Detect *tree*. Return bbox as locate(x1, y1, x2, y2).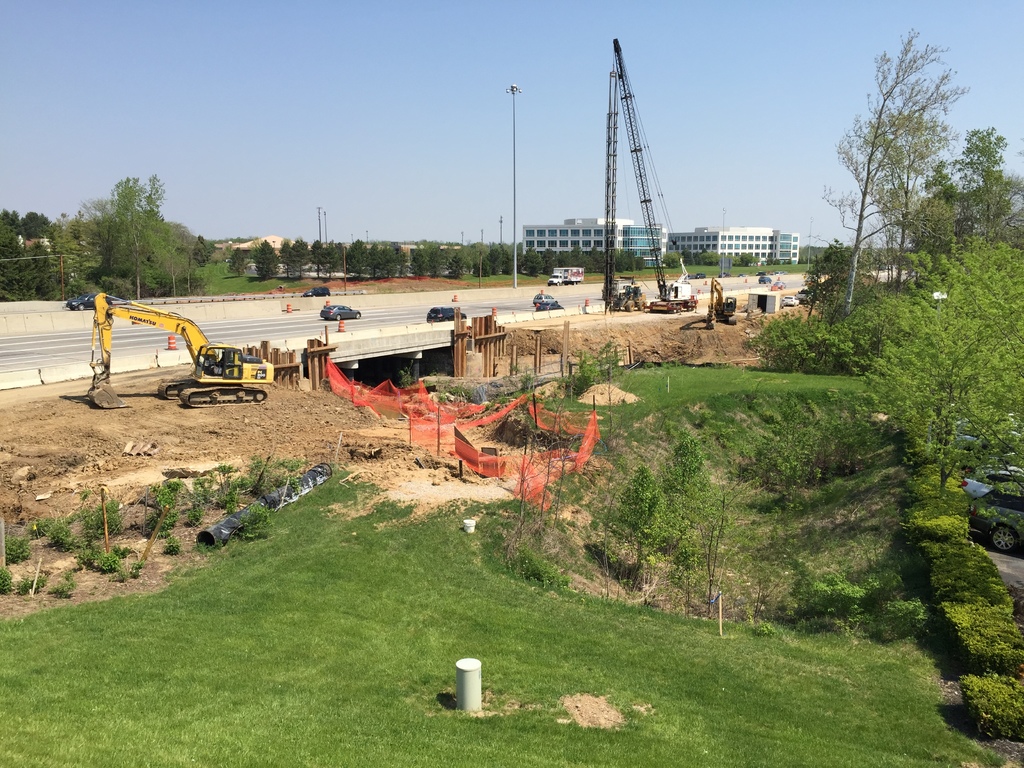
locate(525, 246, 541, 273).
